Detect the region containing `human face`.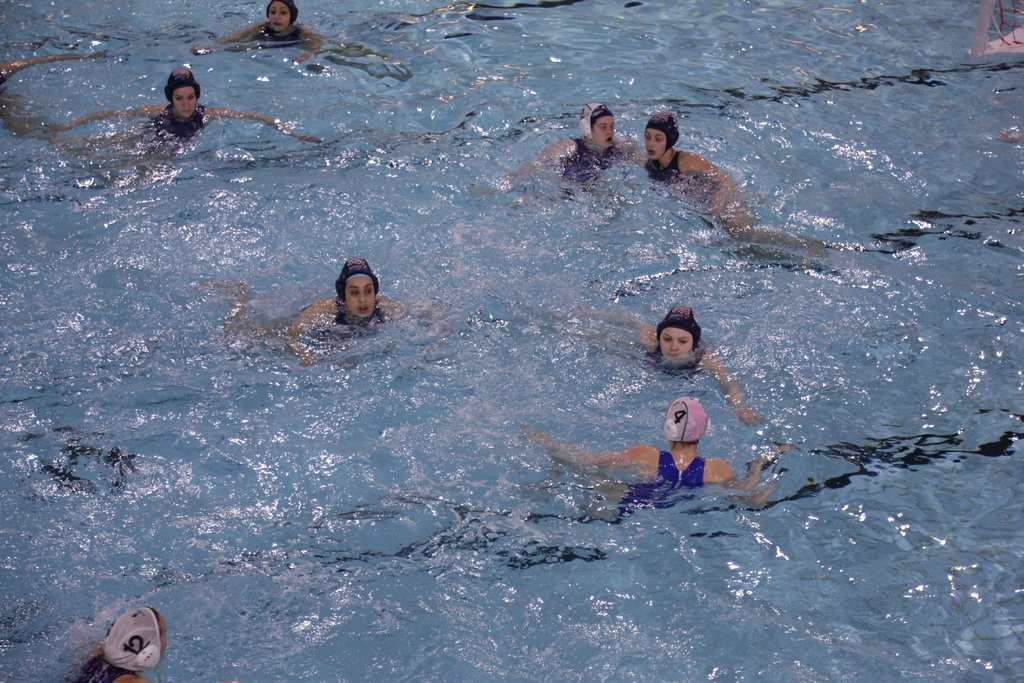
l=659, t=327, r=695, b=360.
